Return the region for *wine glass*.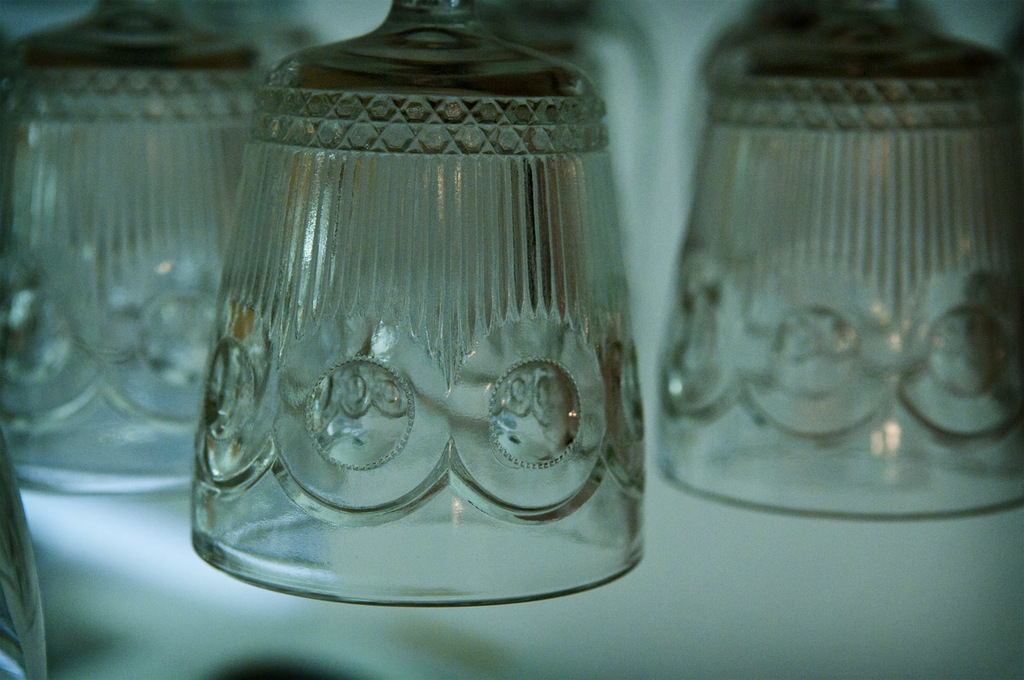
locate(194, 0, 639, 603).
